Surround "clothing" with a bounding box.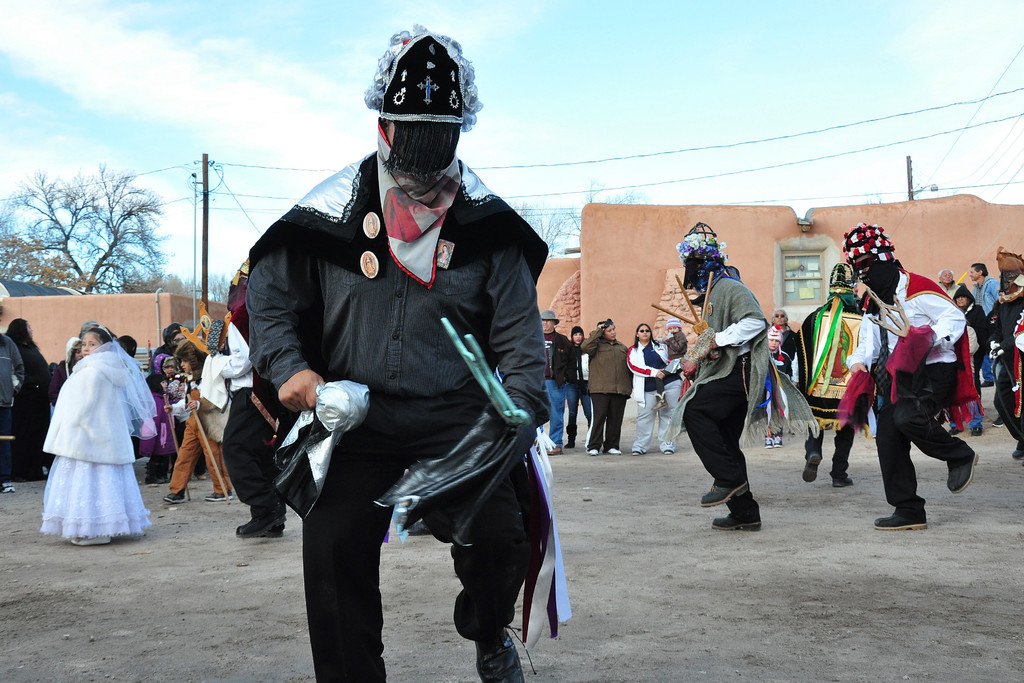
BBox(570, 338, 587, 388).
